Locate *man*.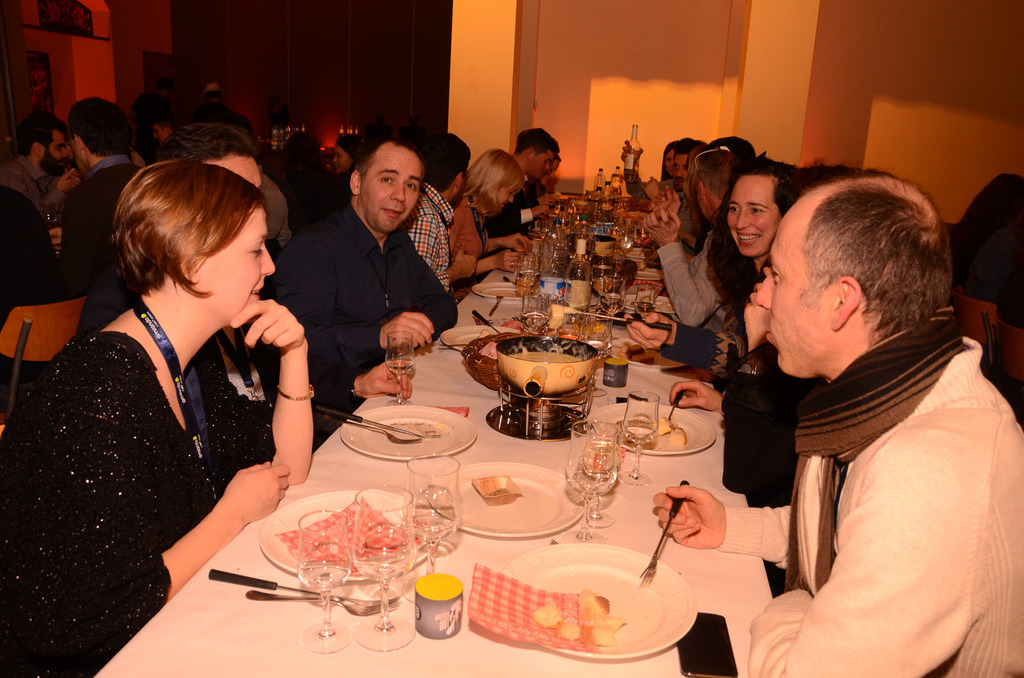
Bounding box: pyautogui.locateOnScreen(76, 123, 339, 462).
